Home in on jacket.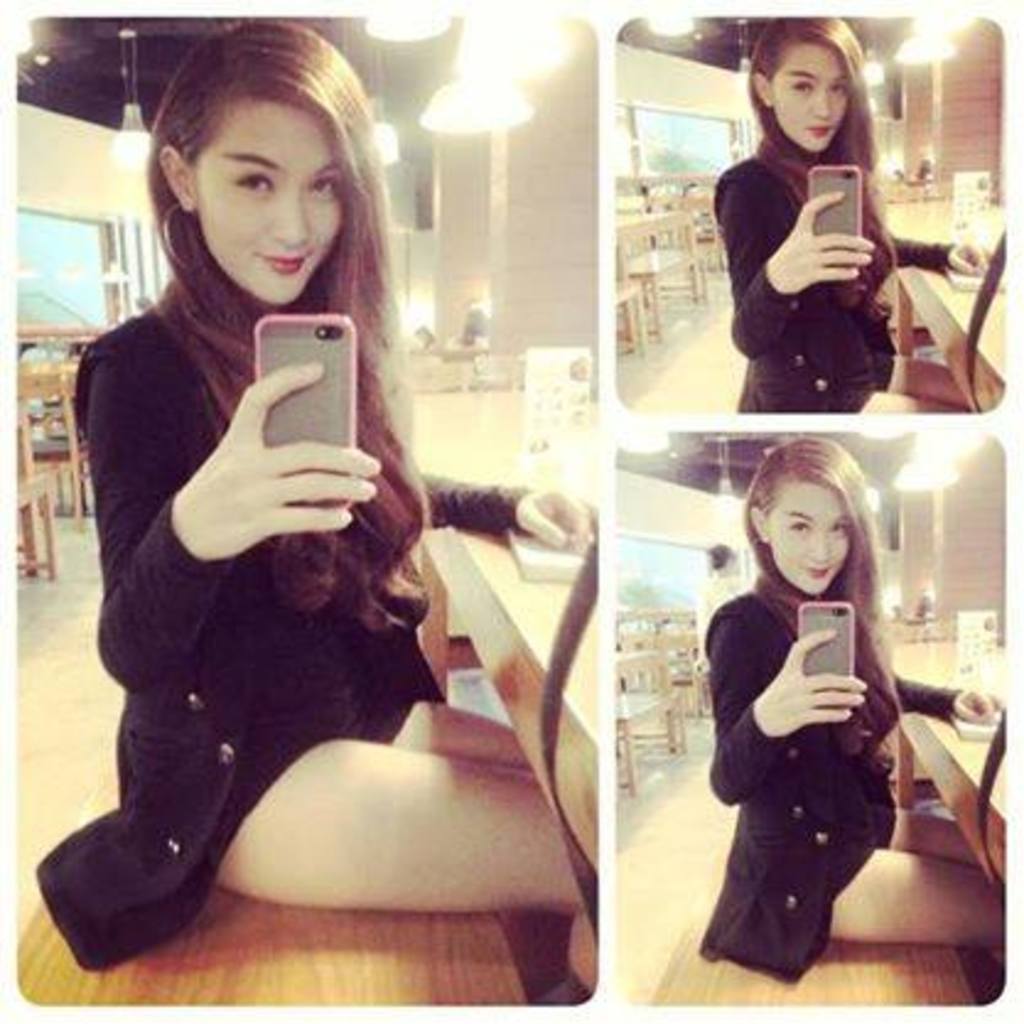
Homed in at x1=700, y1=511, x2=938, y2=928.
